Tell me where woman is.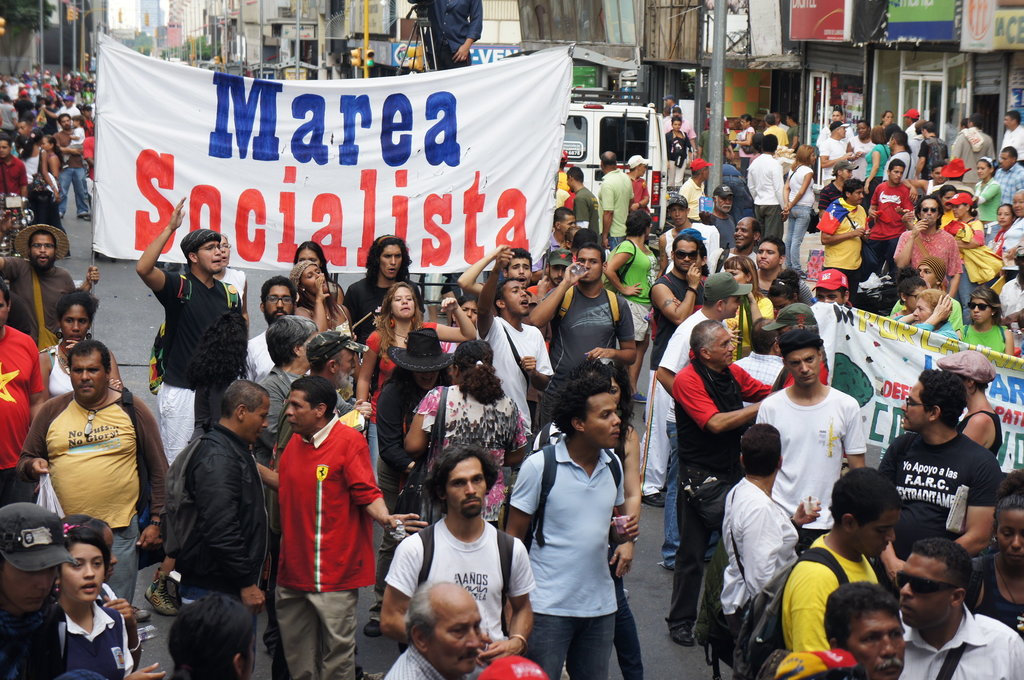
woman is at box(140, 310, 250, 617).
